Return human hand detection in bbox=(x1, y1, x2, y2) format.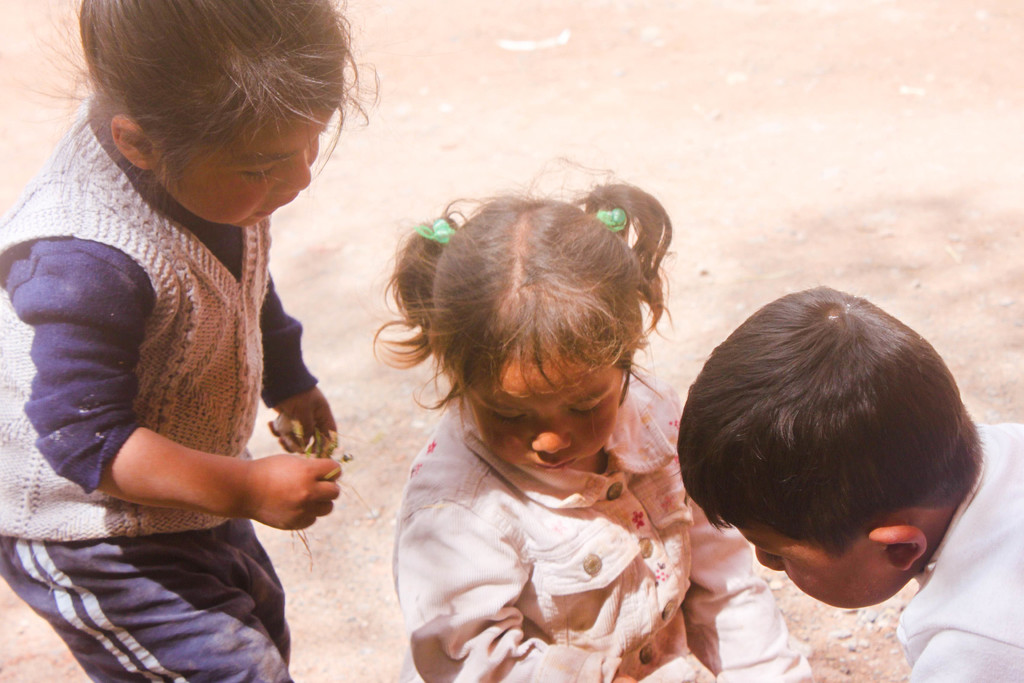
bbox=(224, 441, 339, 534).
